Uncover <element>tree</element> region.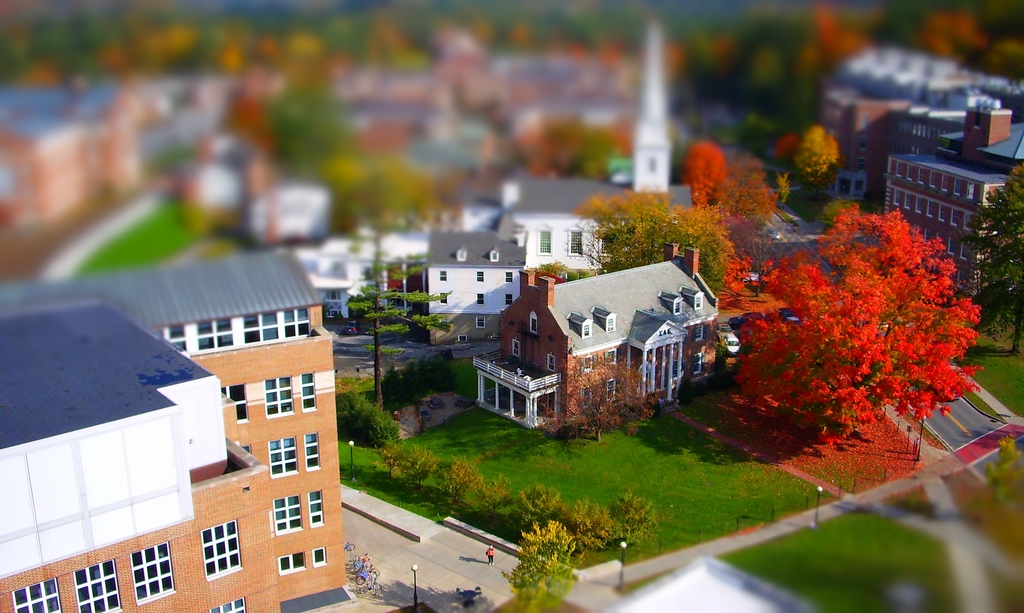
Uncovered: (713, 202, 978, 425).
